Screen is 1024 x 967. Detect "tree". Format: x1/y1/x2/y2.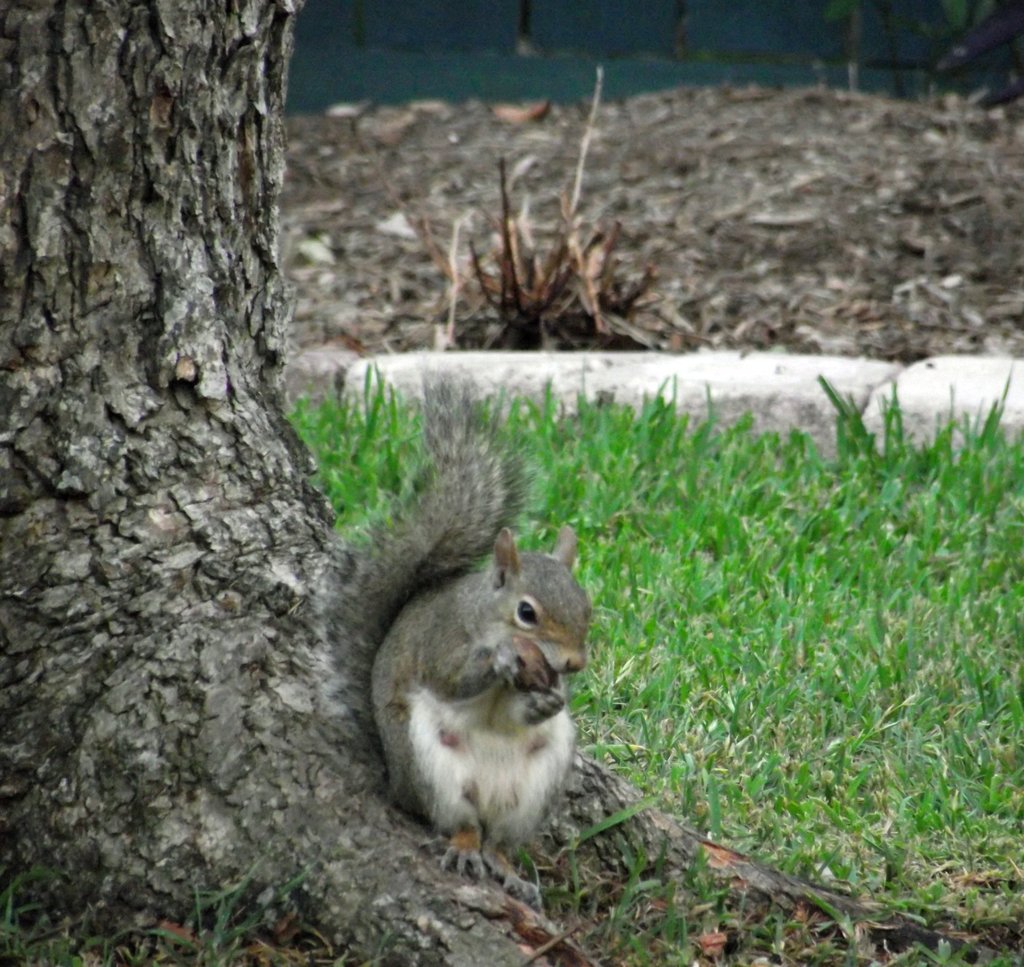
10/61/966/935.
